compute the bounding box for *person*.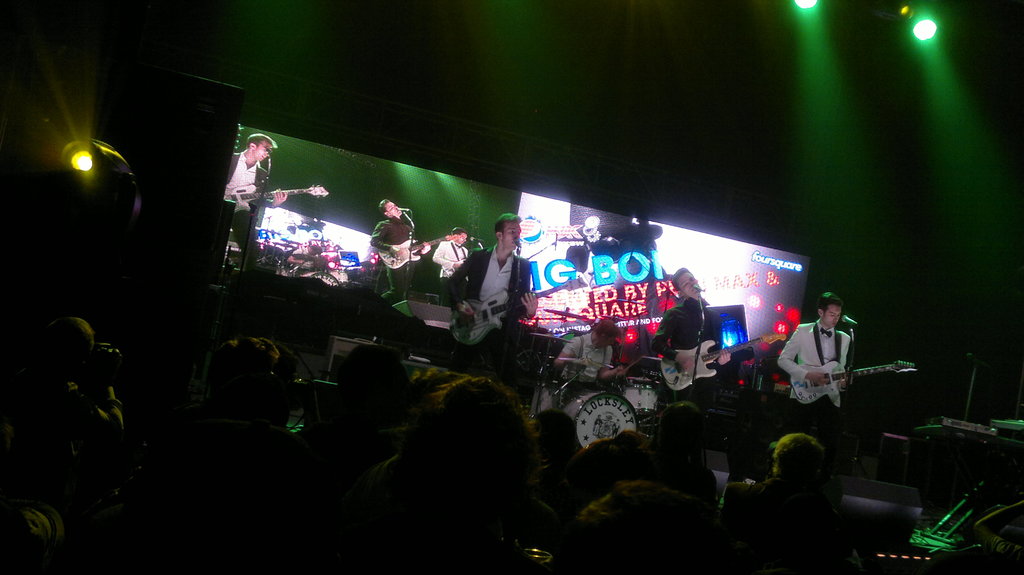
box=[447, 216, 532, 378].
